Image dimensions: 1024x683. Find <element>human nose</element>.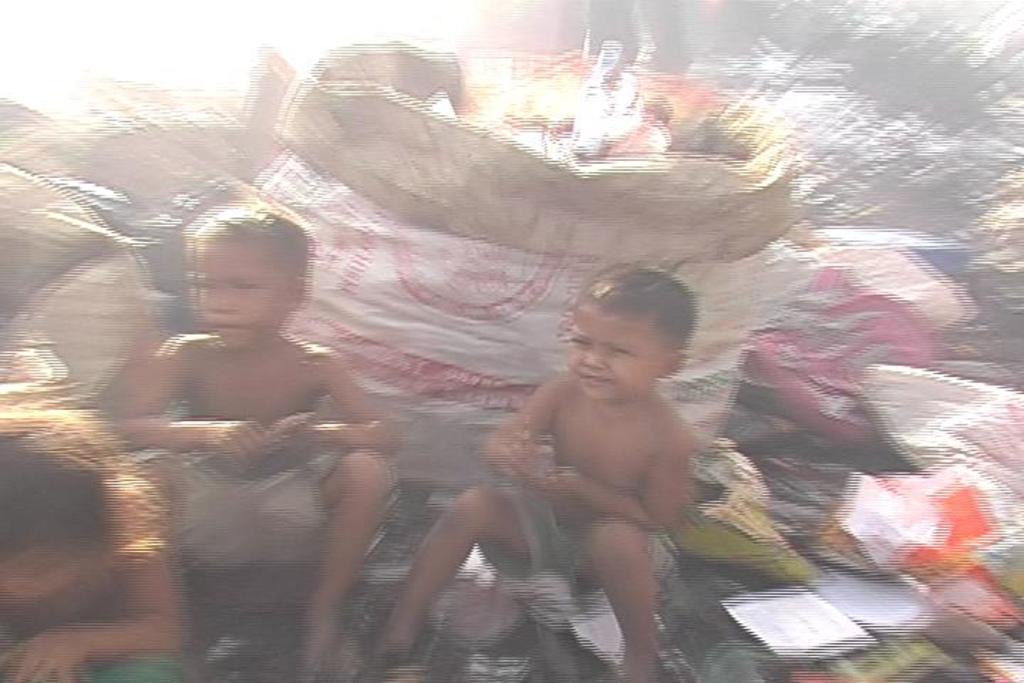
x1=215, y1=287, x2=236, y2=309.
